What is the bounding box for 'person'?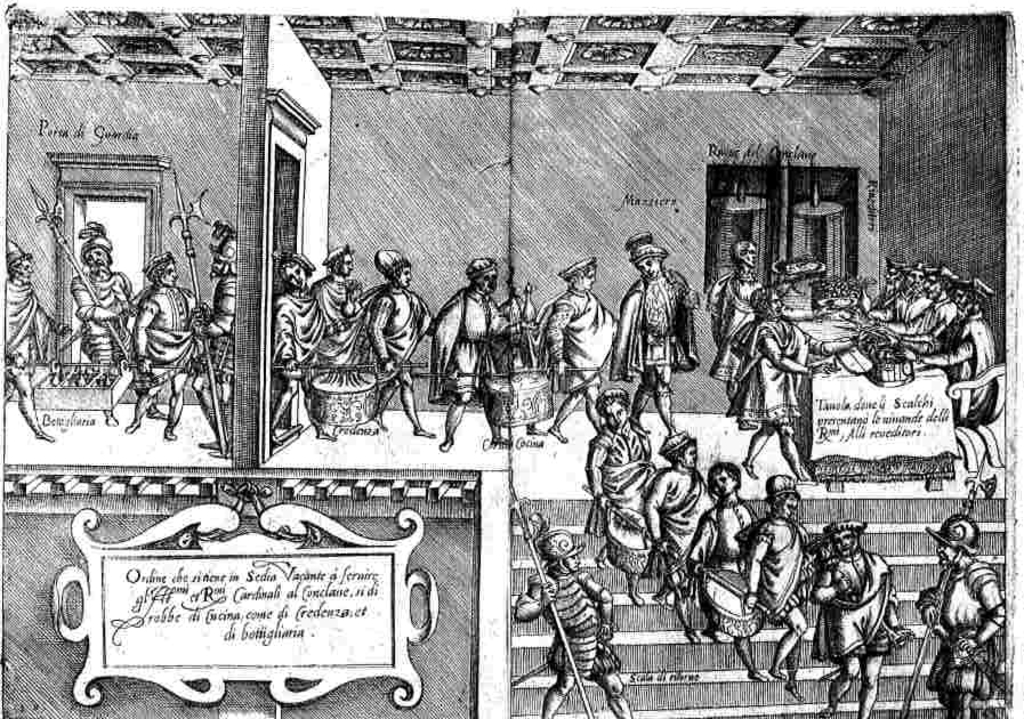
pyautogui.locateOnScreen(622, 225, 700, 430).
